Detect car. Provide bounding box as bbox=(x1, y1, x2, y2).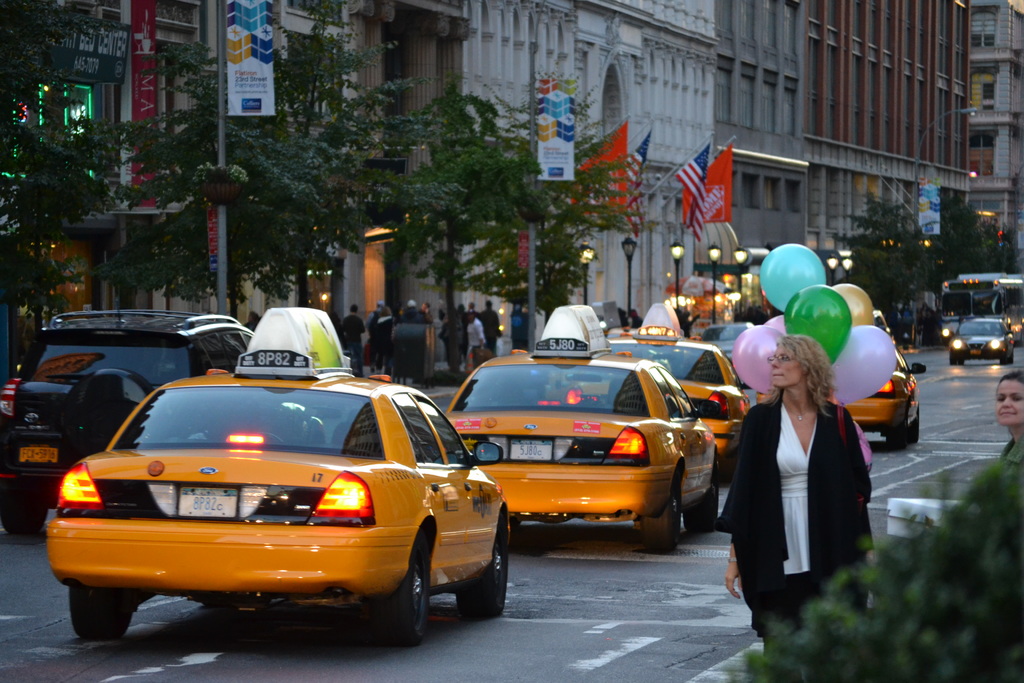
bbox=(952, 315, 1014, 368).
